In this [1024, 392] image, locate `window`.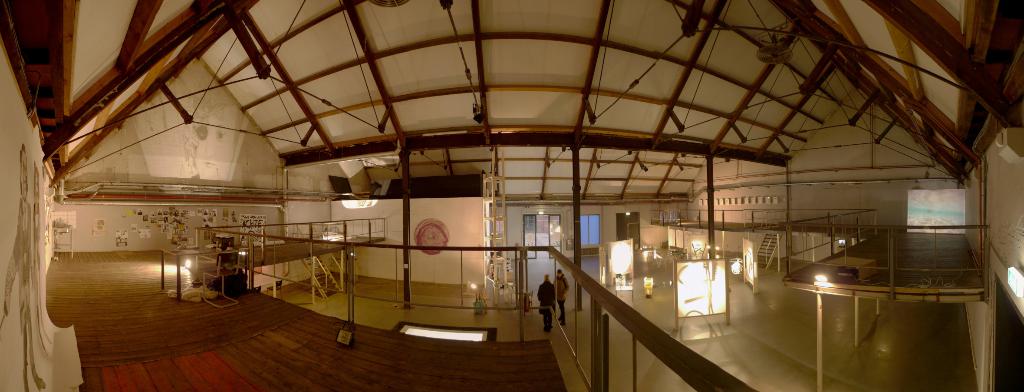
Bounding box: box(519, 211, 559, 259).
